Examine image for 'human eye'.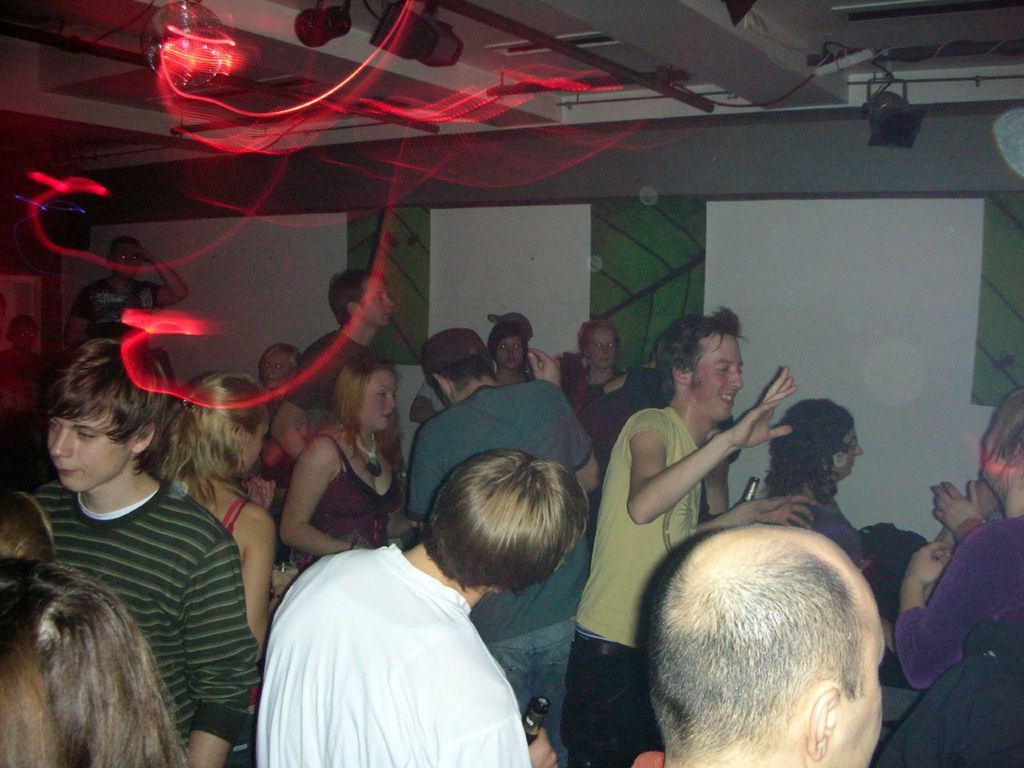
Examination result: 512 341 521 350.
